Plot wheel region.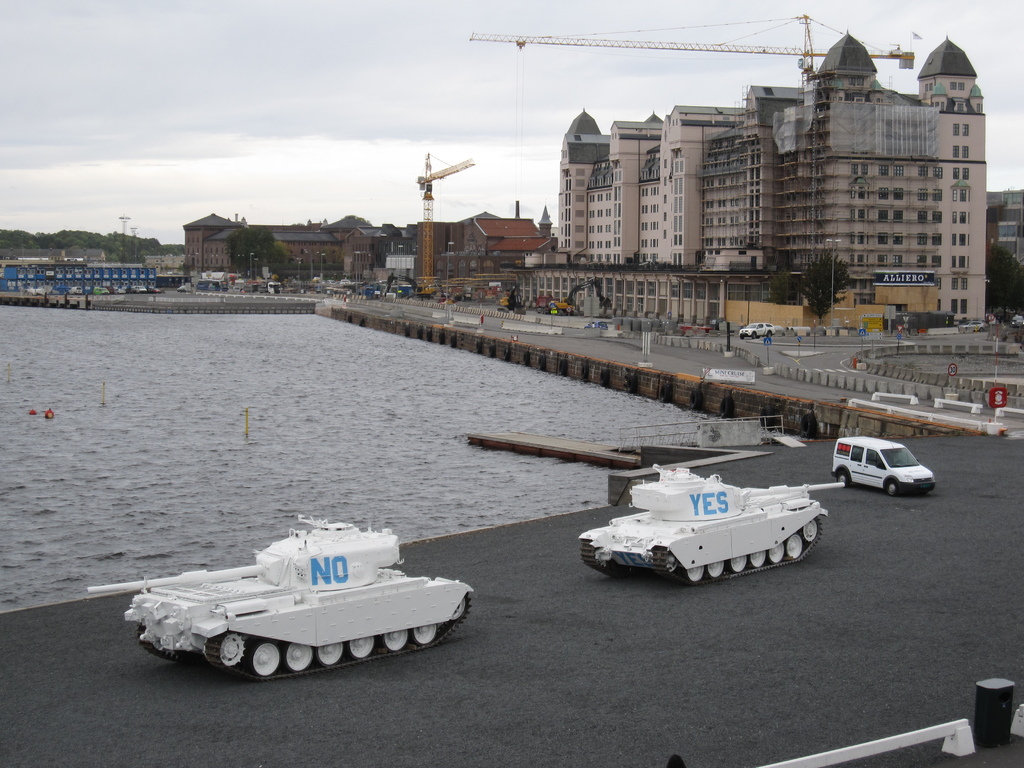
Plotted at <region>747, 550, 768, 568</region>.
